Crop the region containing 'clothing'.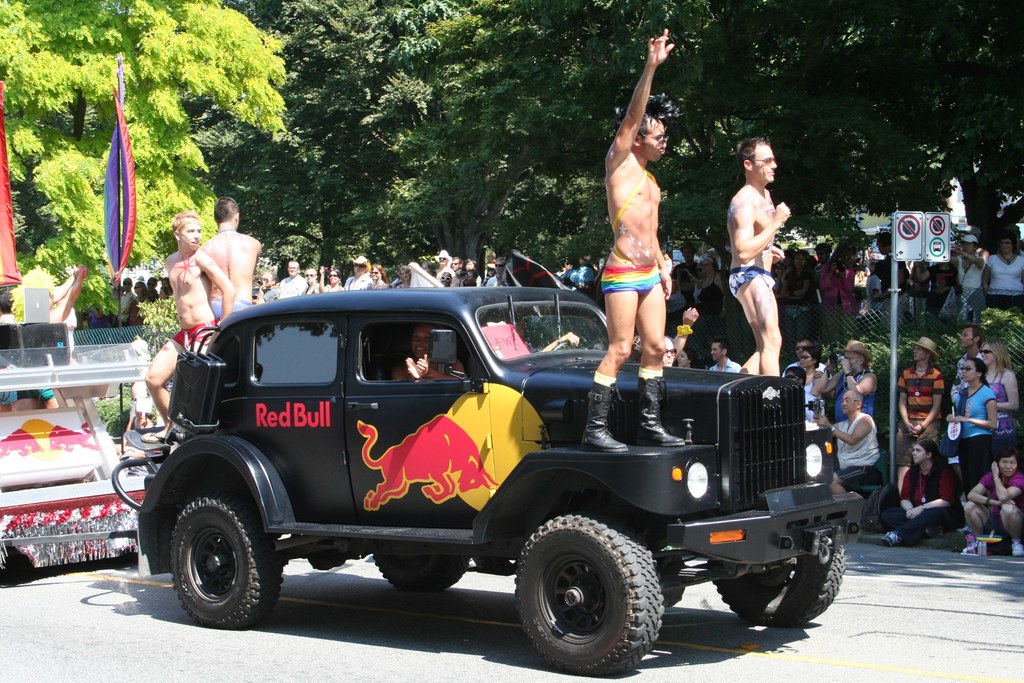
Crop region: rect(986, 251, 1023, 315).
